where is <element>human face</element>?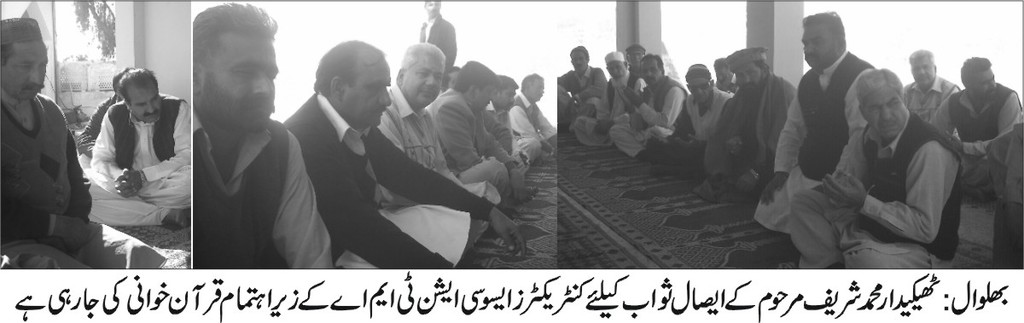
region(571, 48, 587, 73).
